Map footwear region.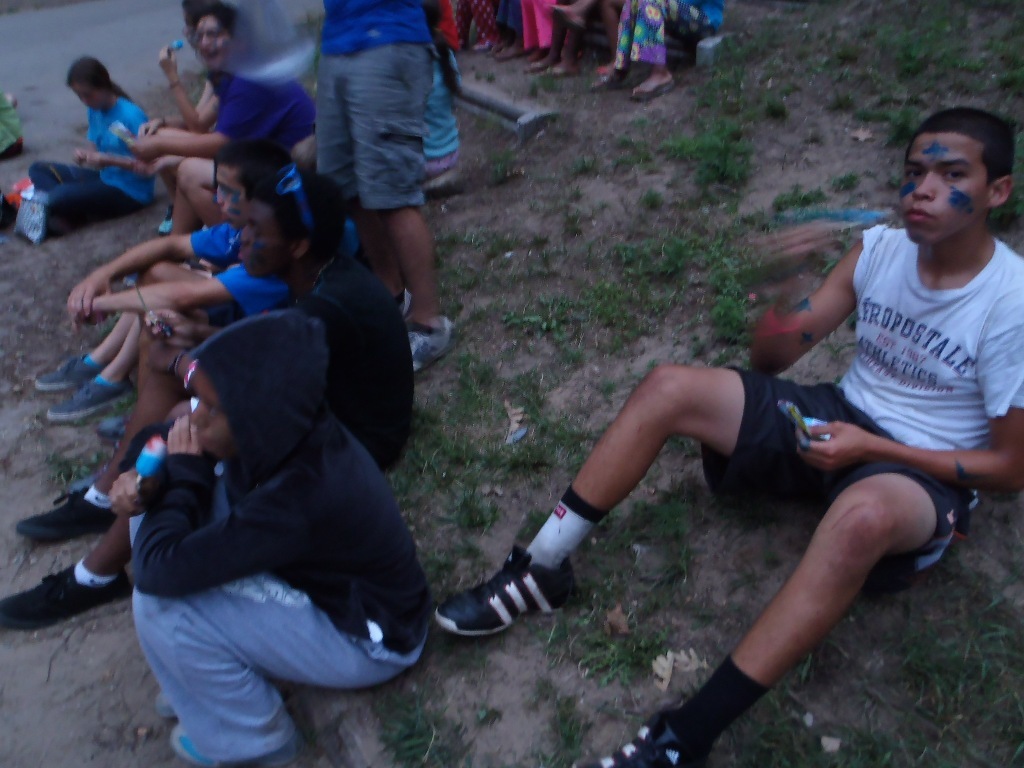
Mapped to Rect(499, 39, 517, 60).
